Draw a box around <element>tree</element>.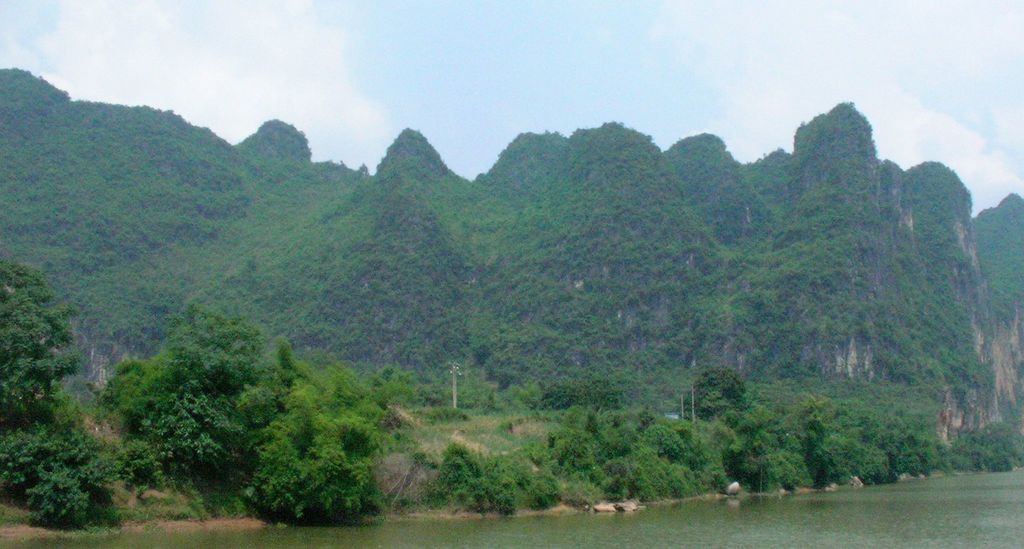
x1=712, y1=386, x2=950, y2=500.
